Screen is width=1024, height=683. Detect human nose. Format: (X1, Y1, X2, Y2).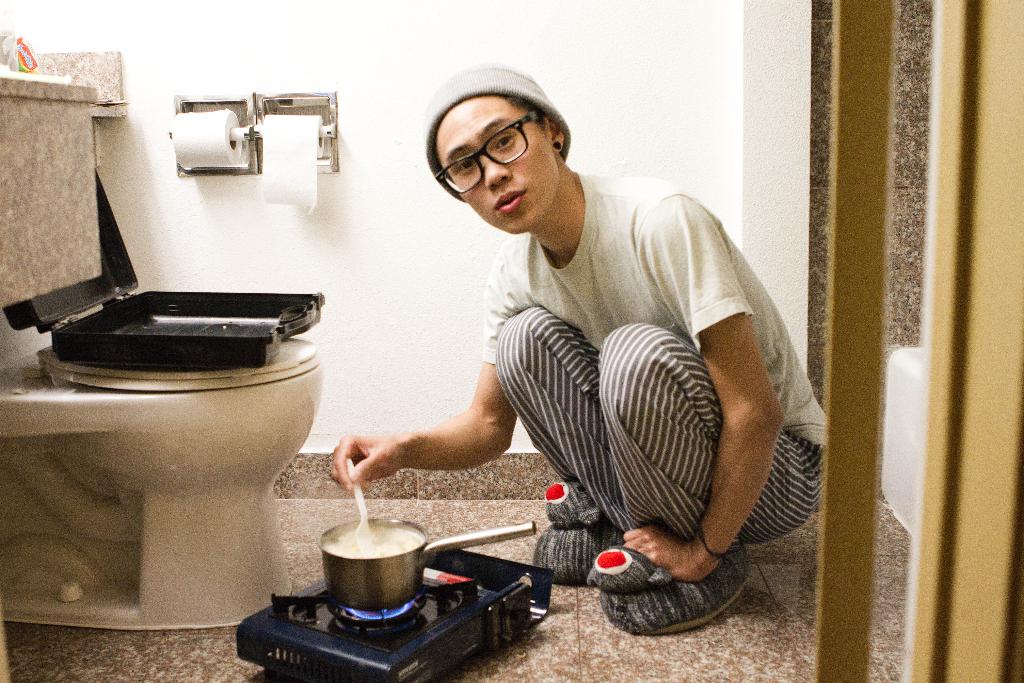
(482, 160, 511, 182).
